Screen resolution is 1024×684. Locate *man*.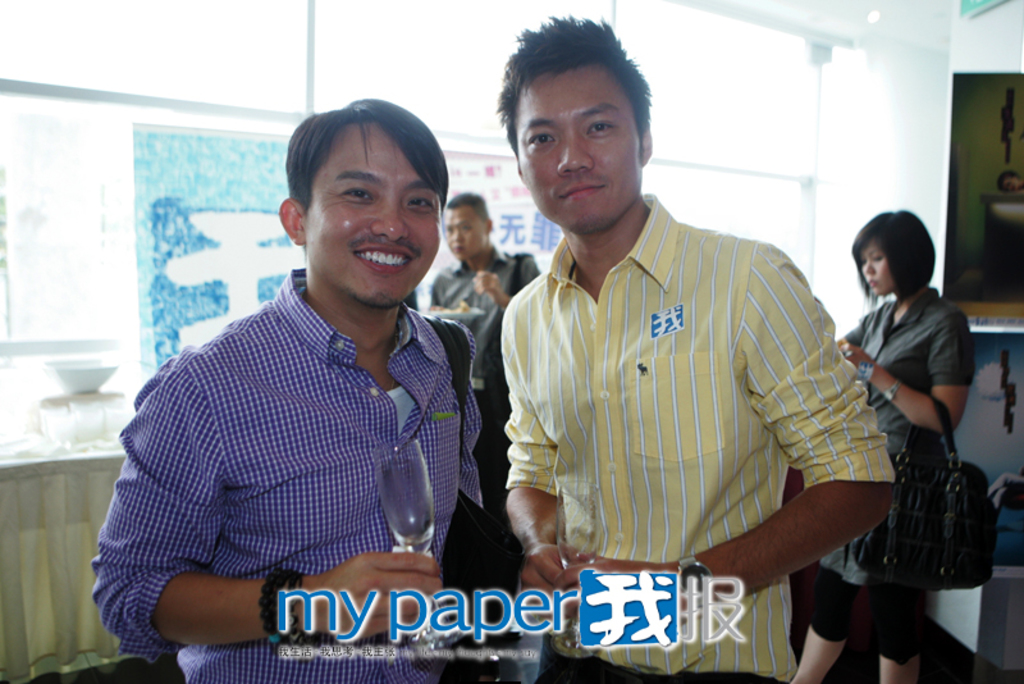
{"x1": 488, "y1": 42, "x2": 858, "y2": 642}.
